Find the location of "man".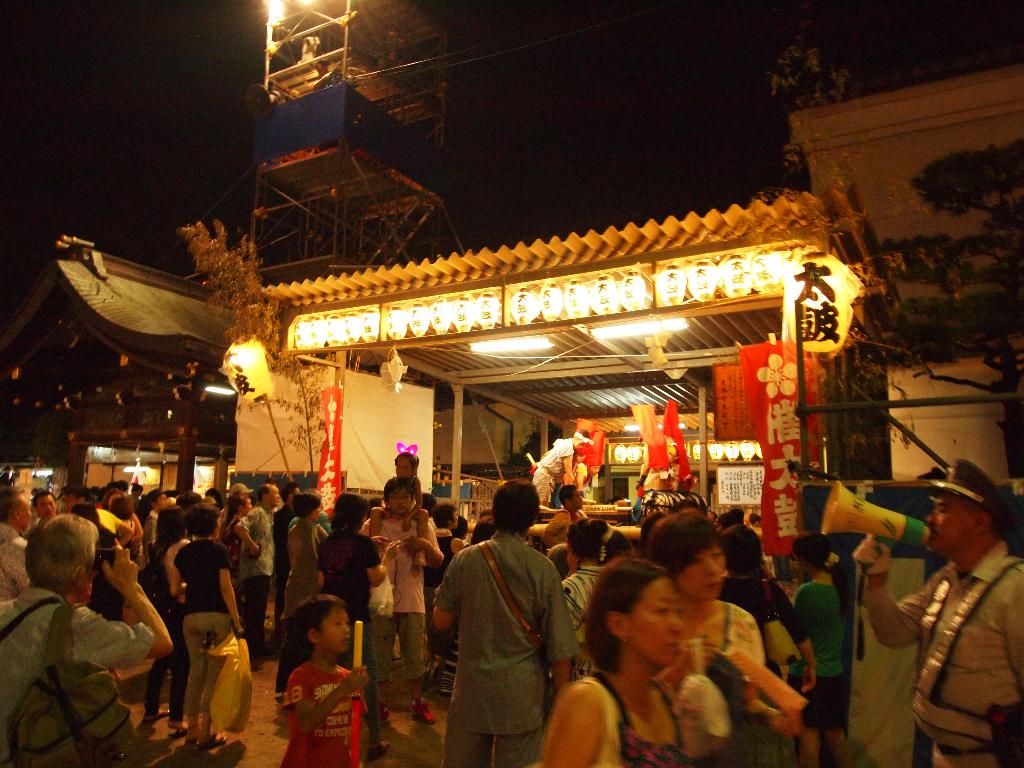
Location: rect(31, 490, 56, 532).
